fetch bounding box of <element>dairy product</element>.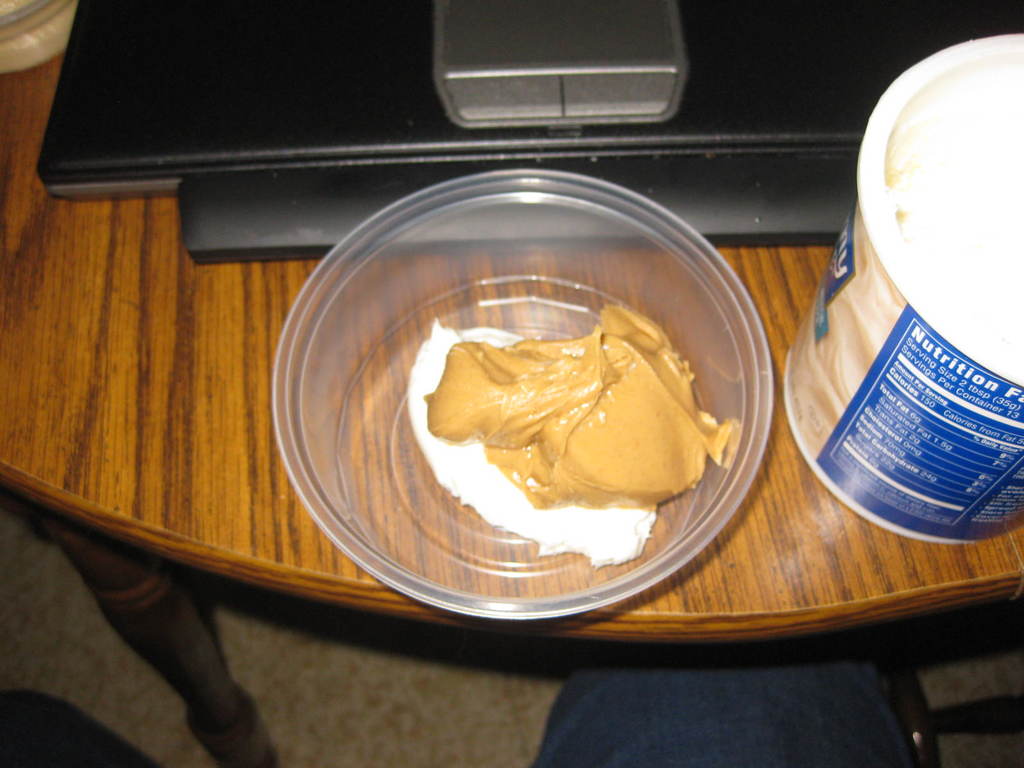
Bbox: x1=385, y1=291, x2=732, y2=561.
